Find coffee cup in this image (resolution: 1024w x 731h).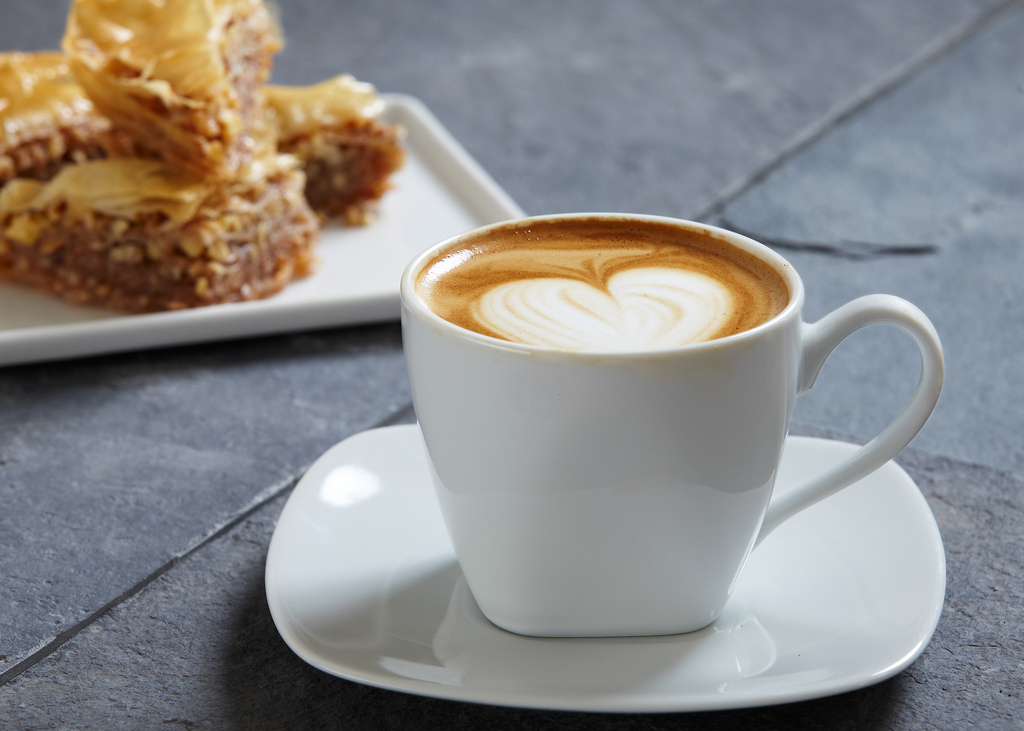
bbox=[400, 209, 945, 636].
